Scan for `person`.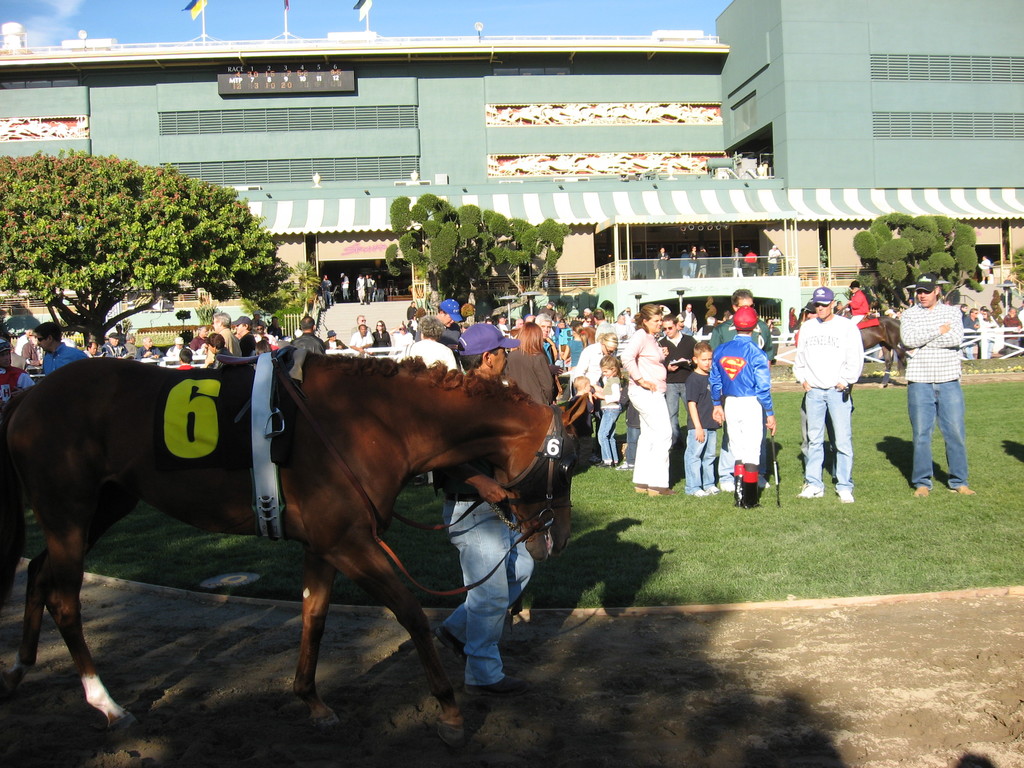
Scan result: 430 319 541 702.
